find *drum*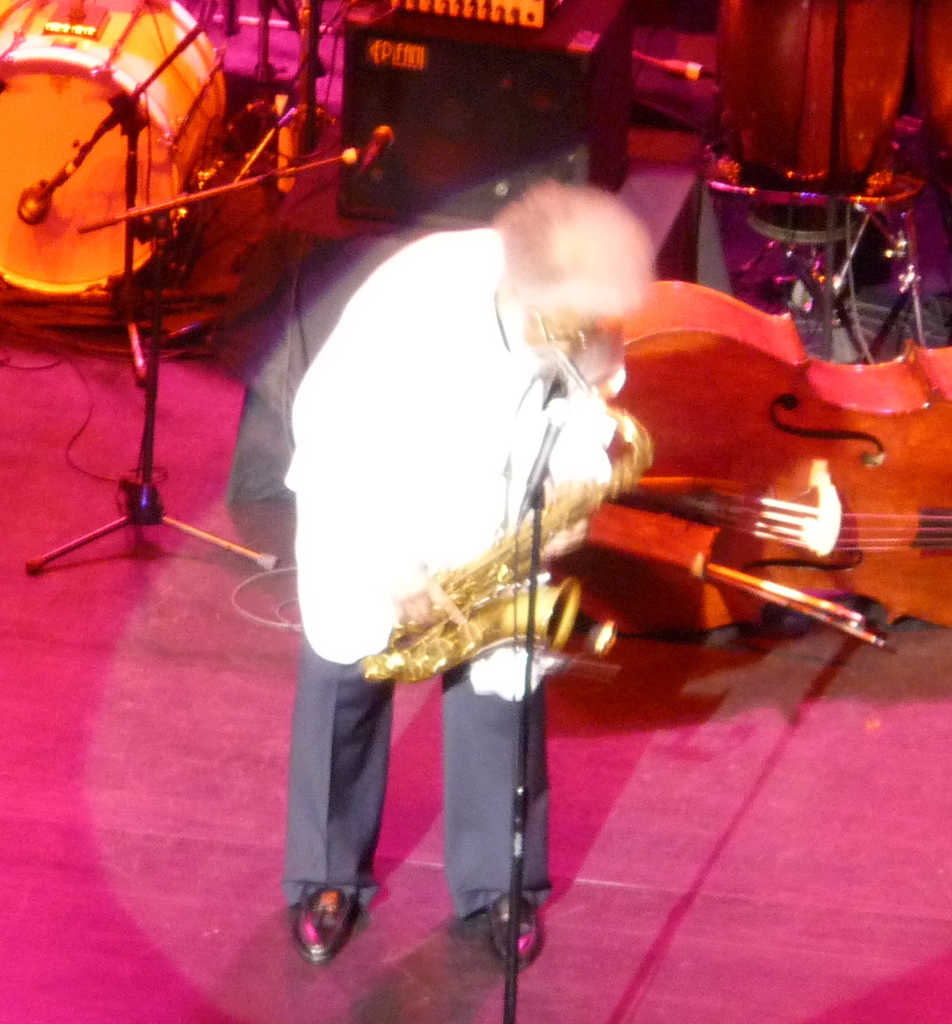
0, 0, 229, 304
